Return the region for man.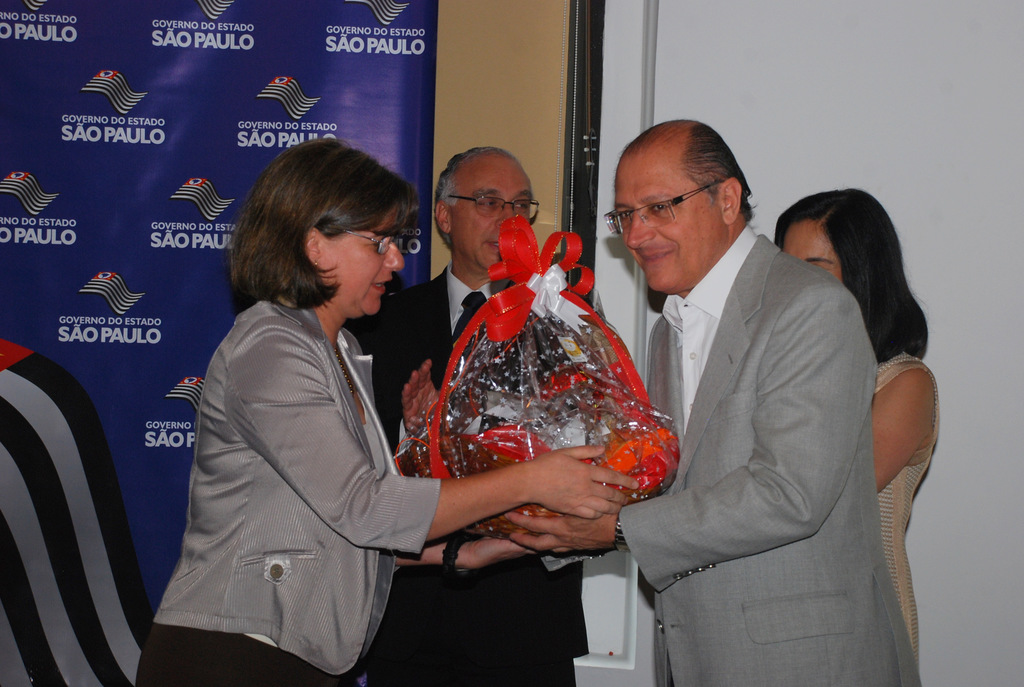
<region>581, 139, 917, 651</region>.
